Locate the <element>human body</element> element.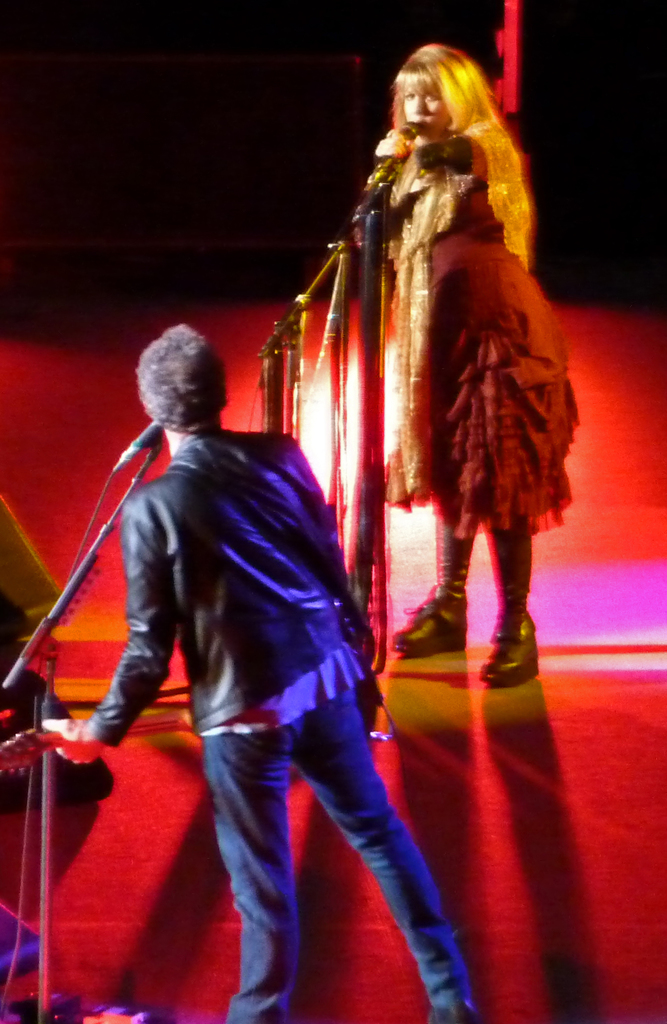
Element bbox: left=354, top=118, right=571, bottom=702.
